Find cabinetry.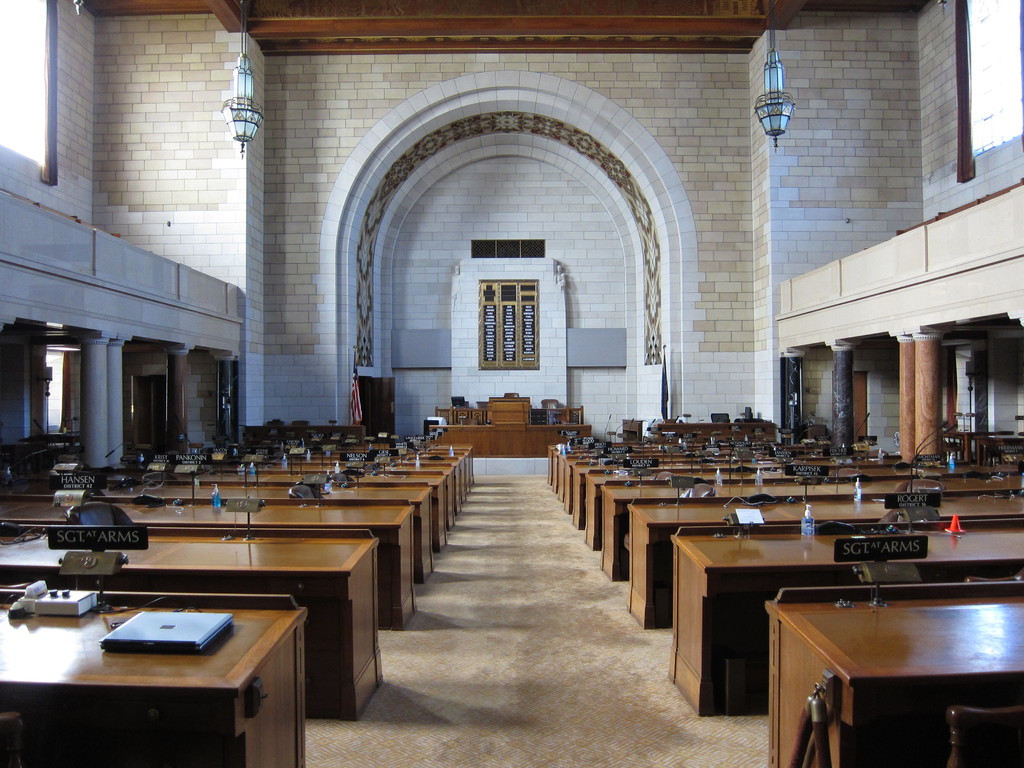
<region>426, 417, 593, 463</region>.
